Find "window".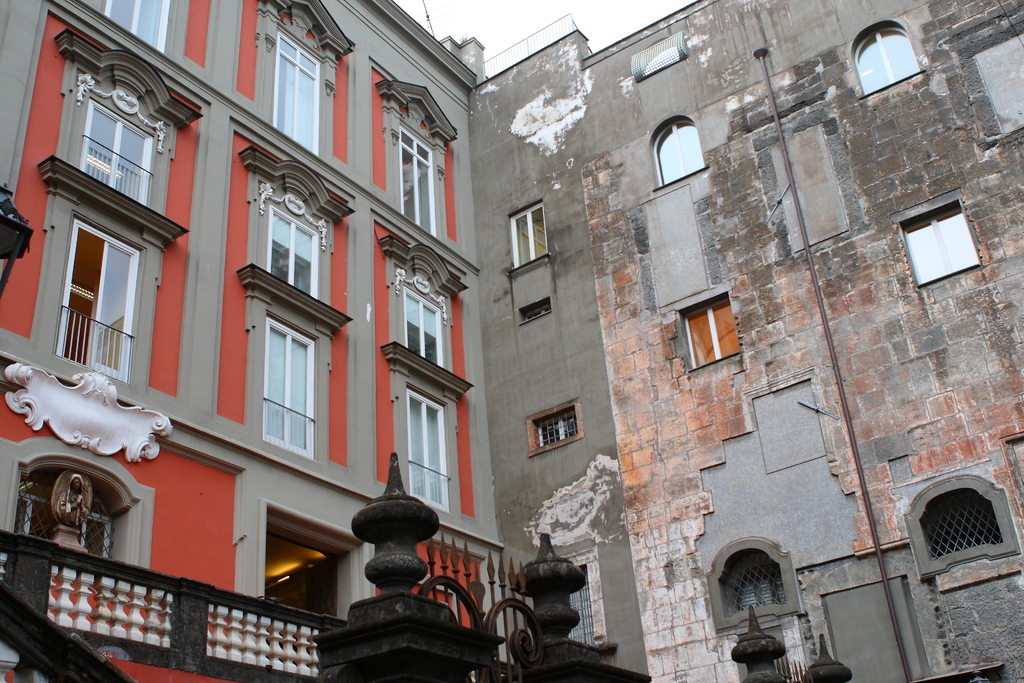
box=[851, 25, 920, 94].
